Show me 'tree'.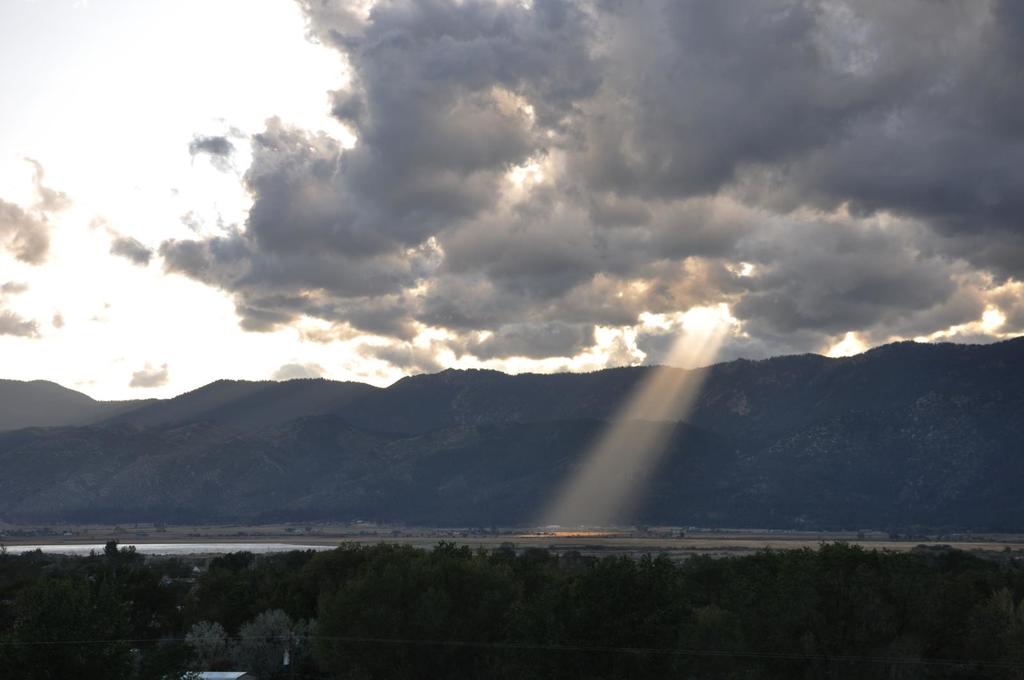
'tree' is here: 97, 534, 159, 592.
